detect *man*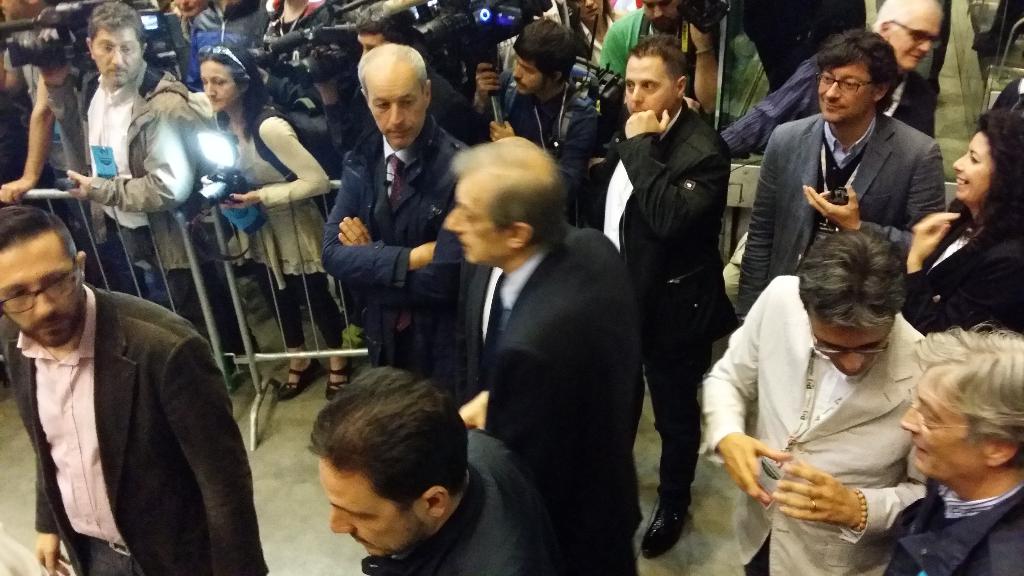
l=878, t=323, r=1023, b=575
